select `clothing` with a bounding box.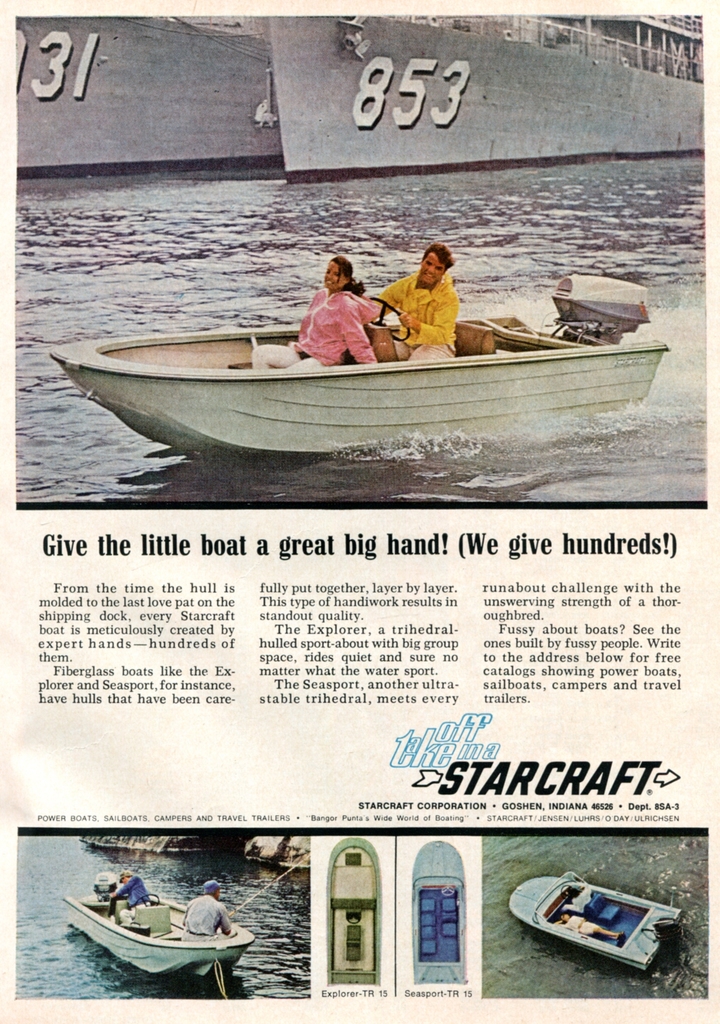
l=251, t=282, r=377, b=375.
